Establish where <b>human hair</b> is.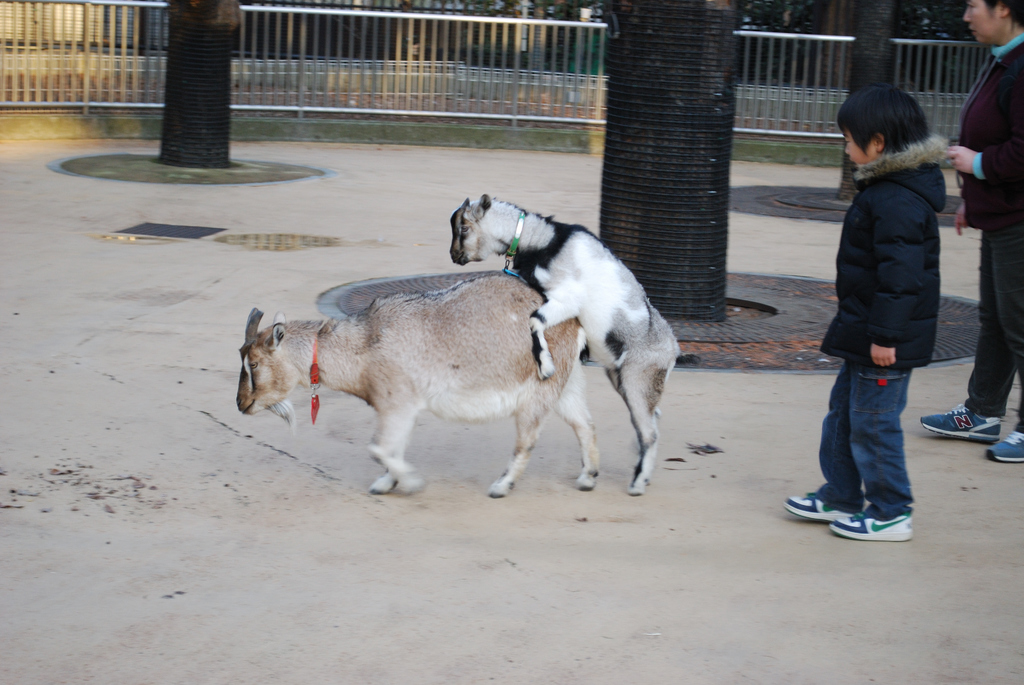
Established at pyautogui.locateOnScreen(980, 0, 1023, 36).
